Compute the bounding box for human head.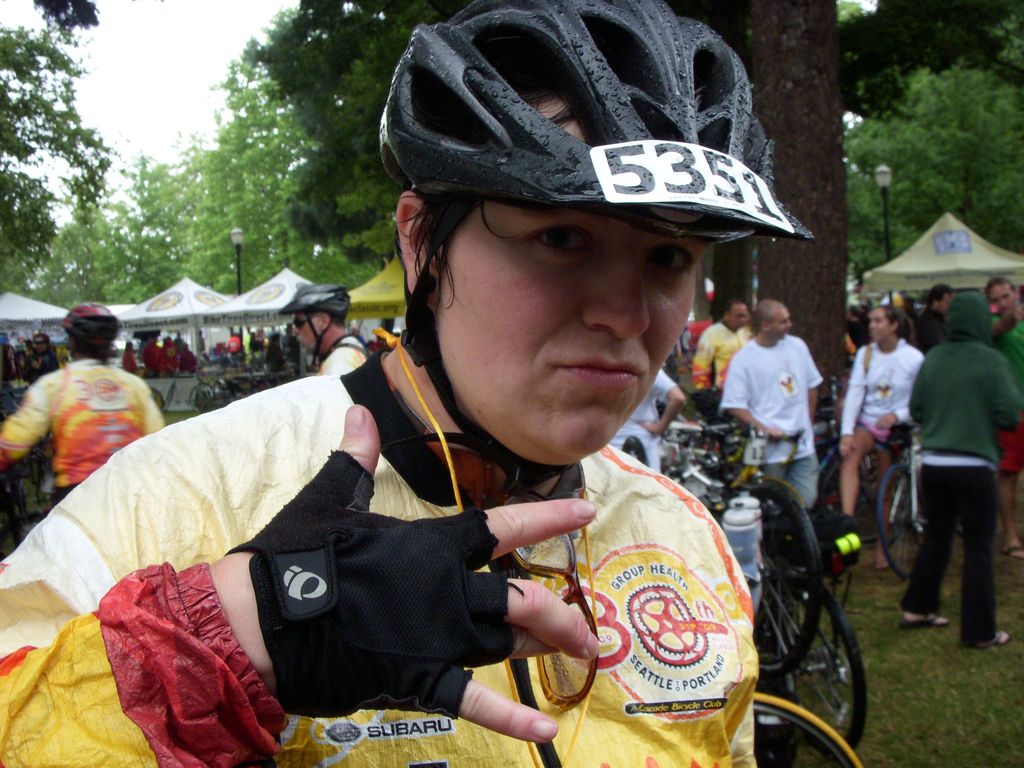
<region>943, 292, 990, 341</region>.
